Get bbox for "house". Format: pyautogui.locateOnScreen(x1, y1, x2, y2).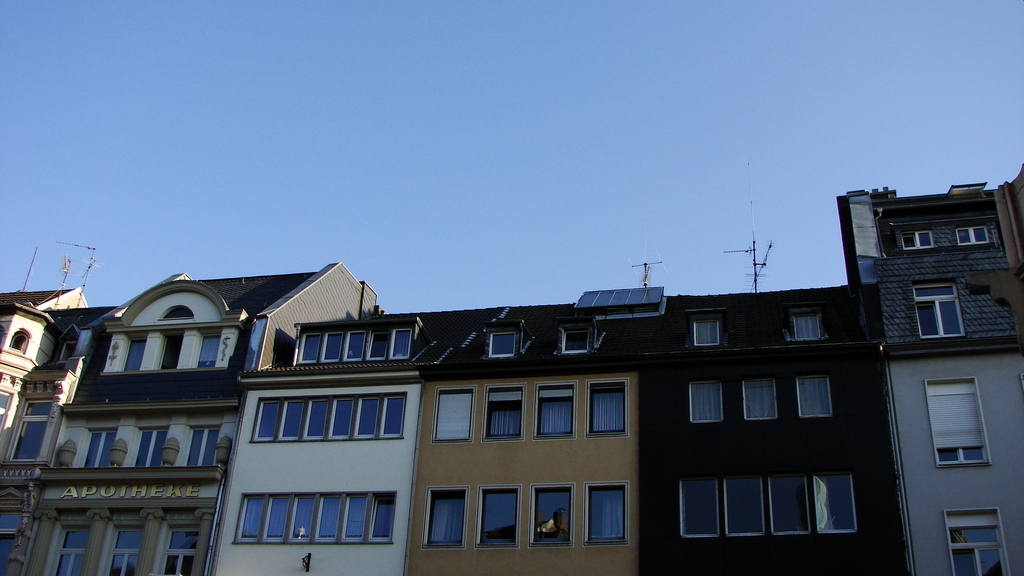
pyautogui.locateOnScreen(207, 279, 914, 575).
